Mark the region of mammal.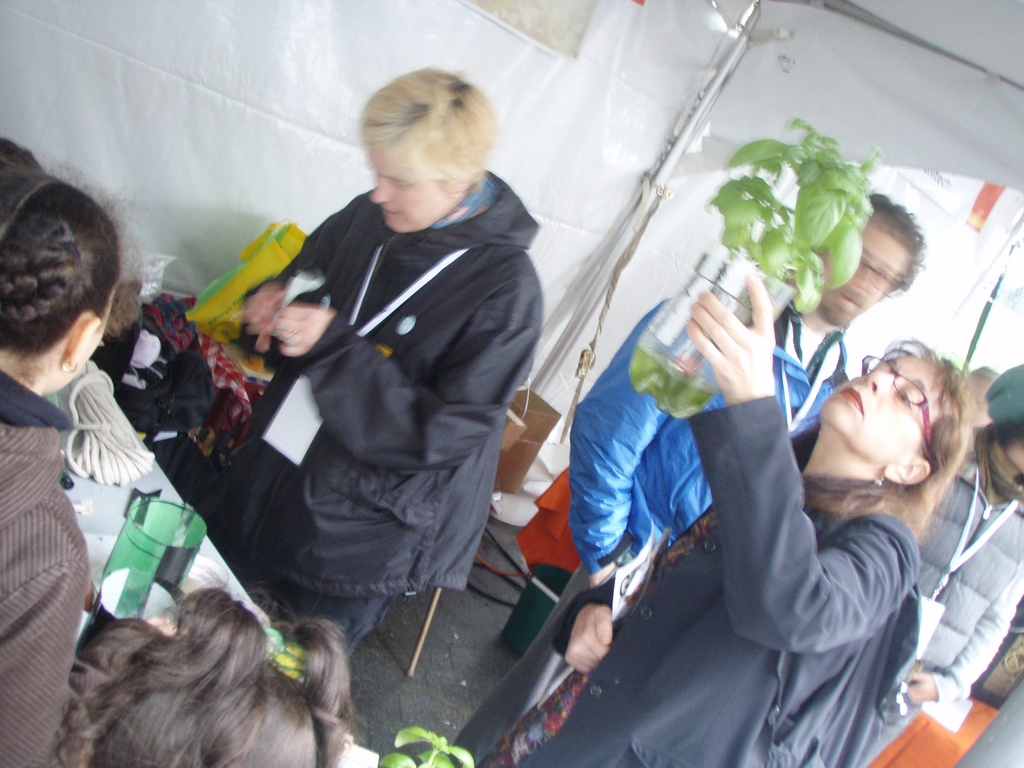
Region: x1=35, y1=566, x2=390, y2=760.
